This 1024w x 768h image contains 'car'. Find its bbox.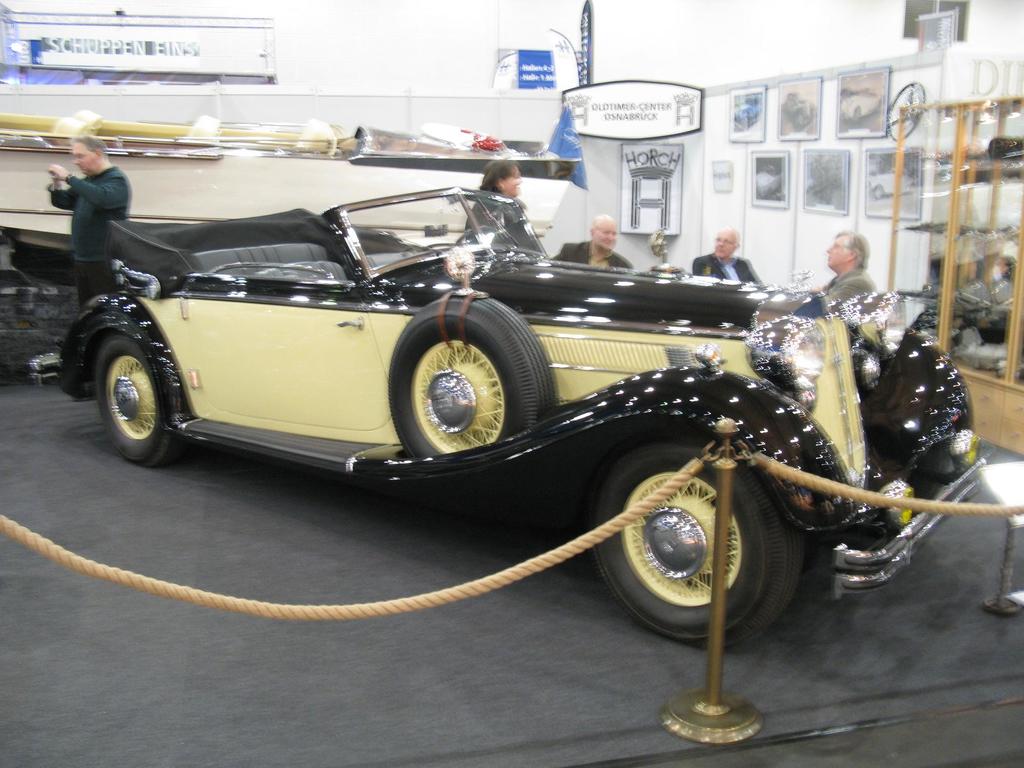
[left=59, top=181, right=989, bottom=643].
